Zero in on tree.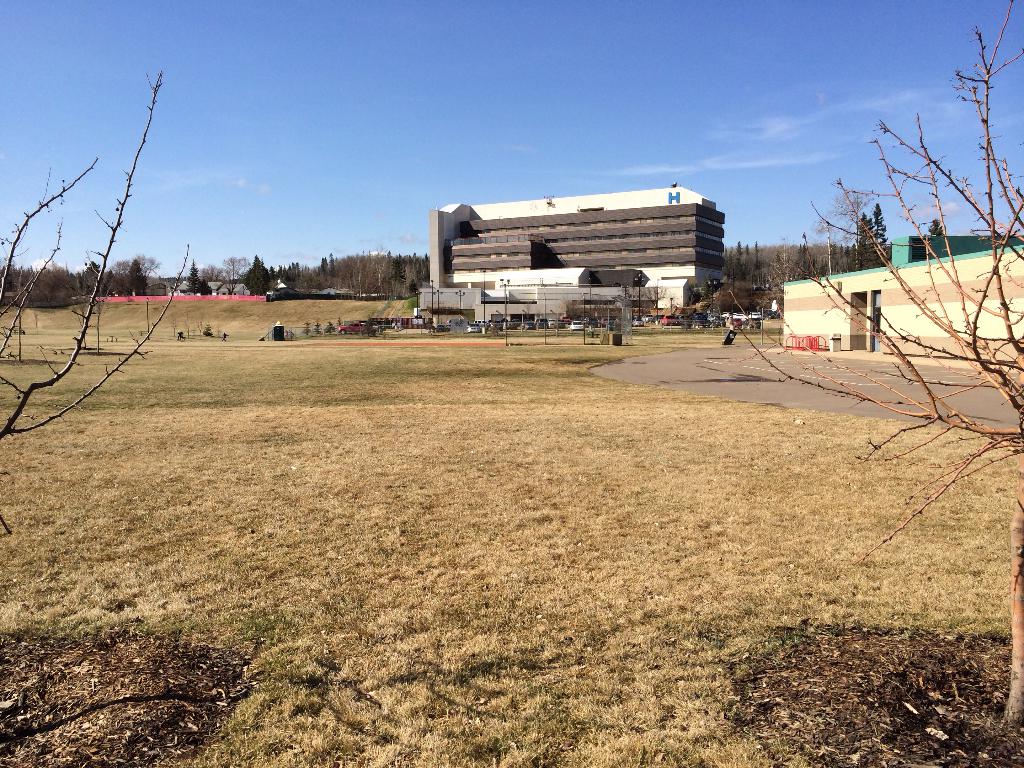
Zeroed in: [931, 220, 945, 234].
